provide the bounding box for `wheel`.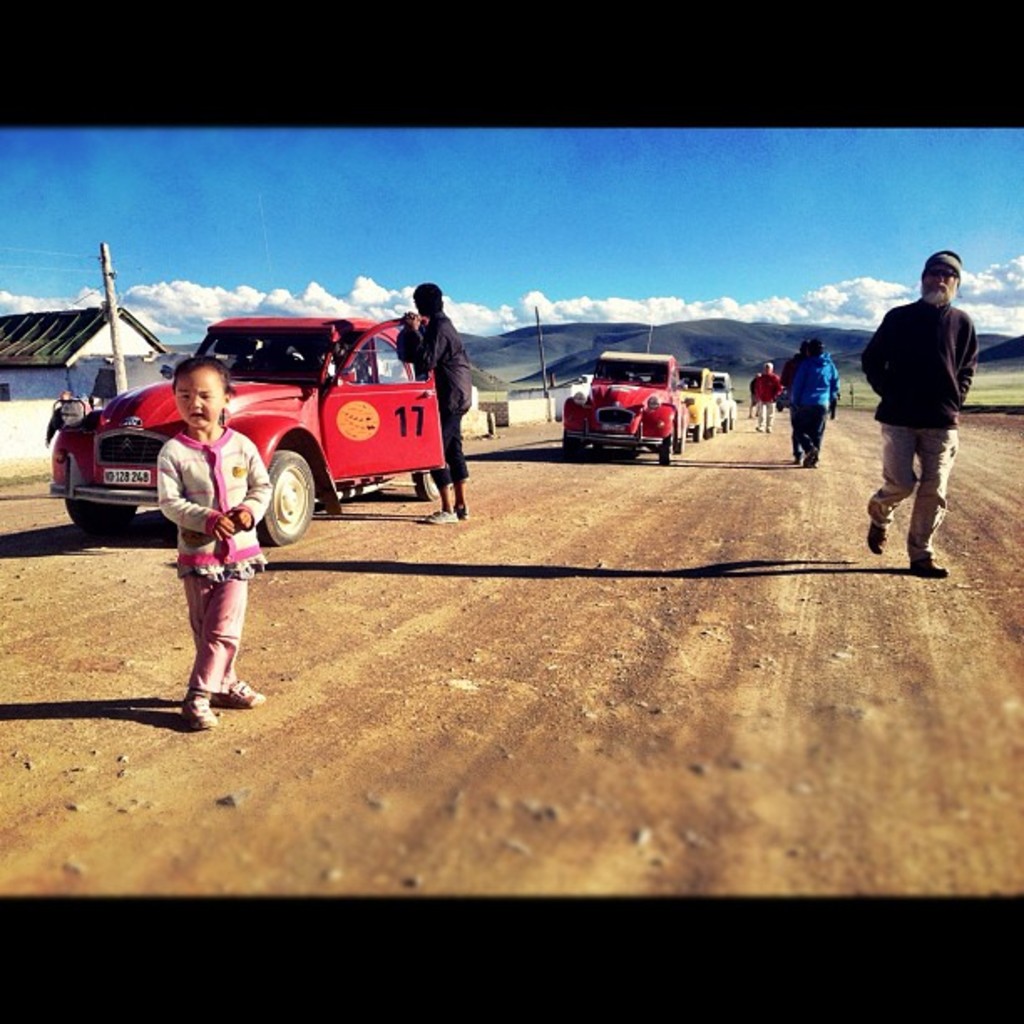
Rect(258, 443, 320, 552).
